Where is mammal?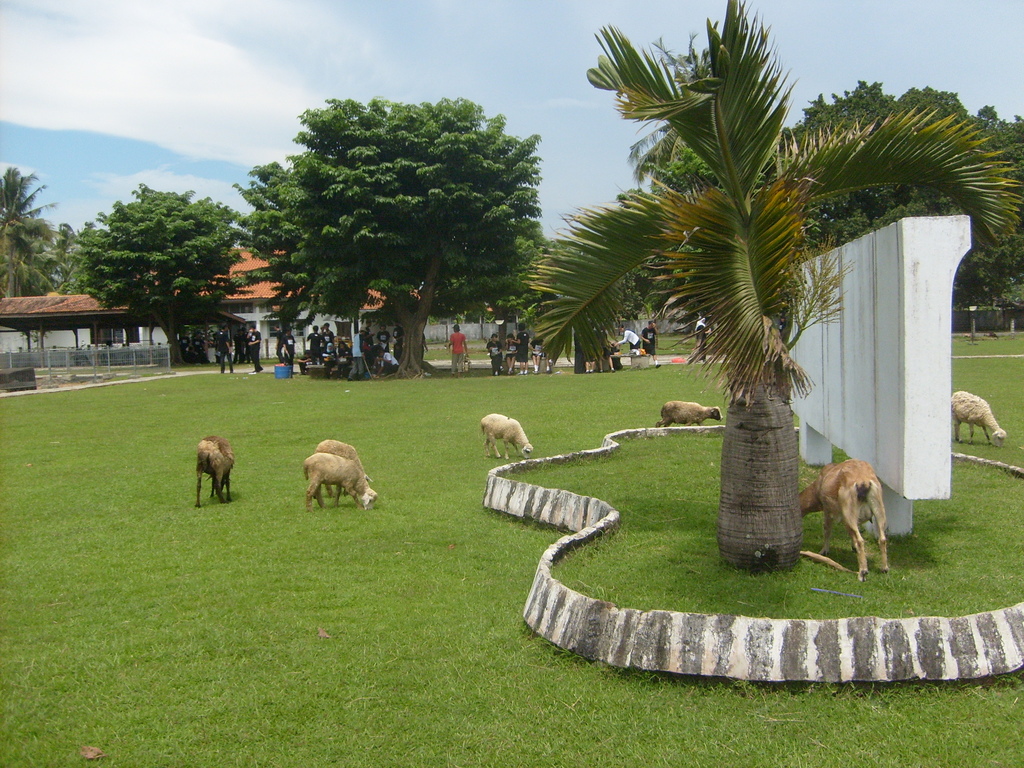
<region>952, 388, 1007, 445</region>.
